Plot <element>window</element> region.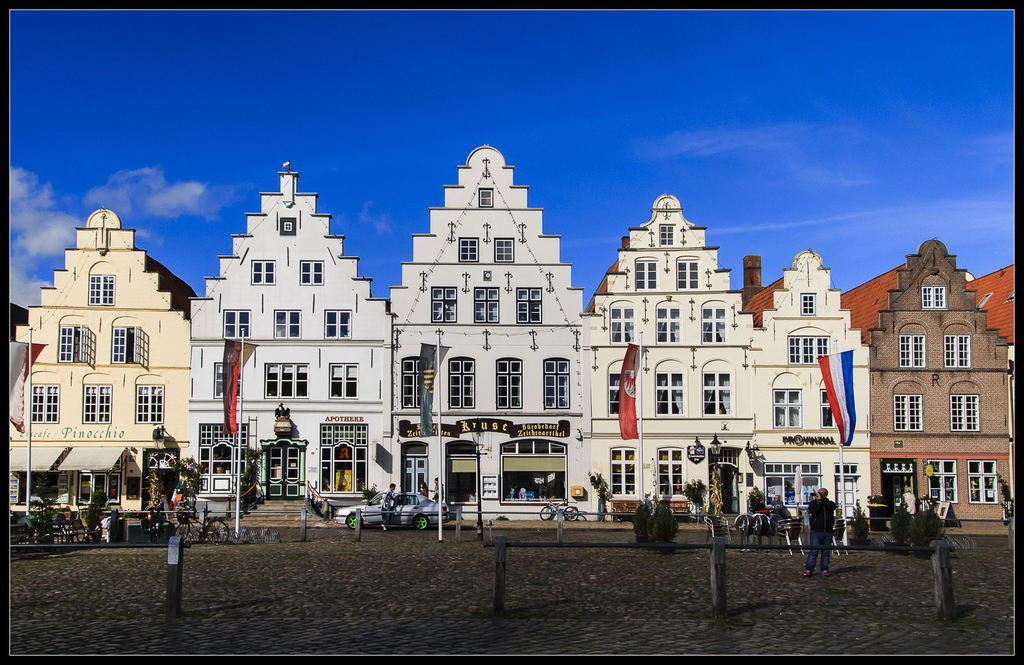
Plotted at (136,385,163,421).
